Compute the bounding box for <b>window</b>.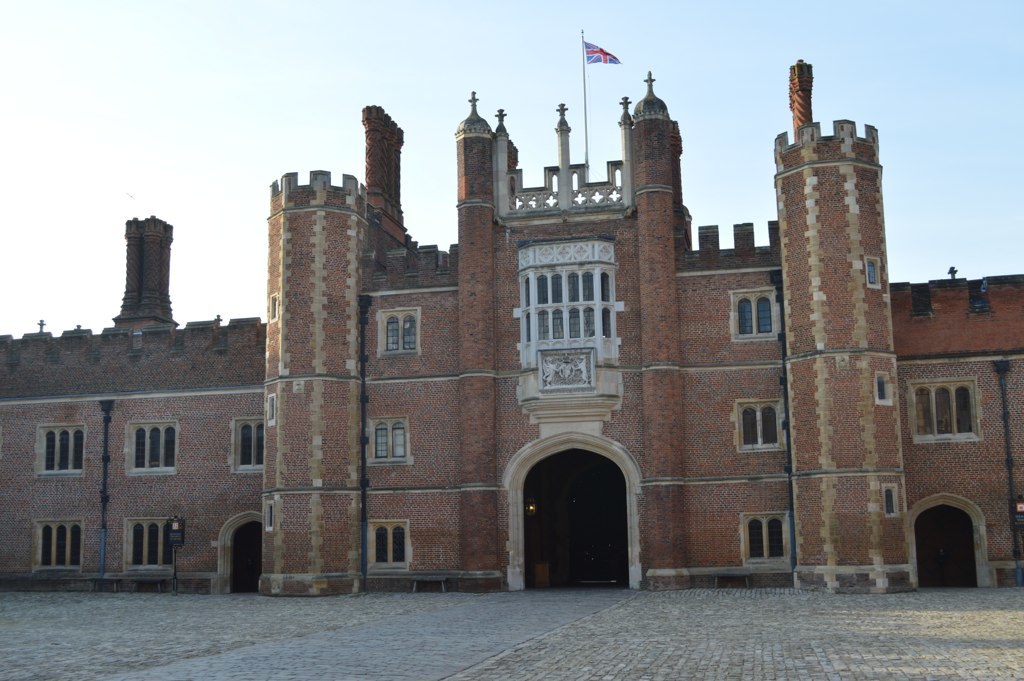
{"x1": 264, "y1": 500, "x2": 273, "y2": 531}.
